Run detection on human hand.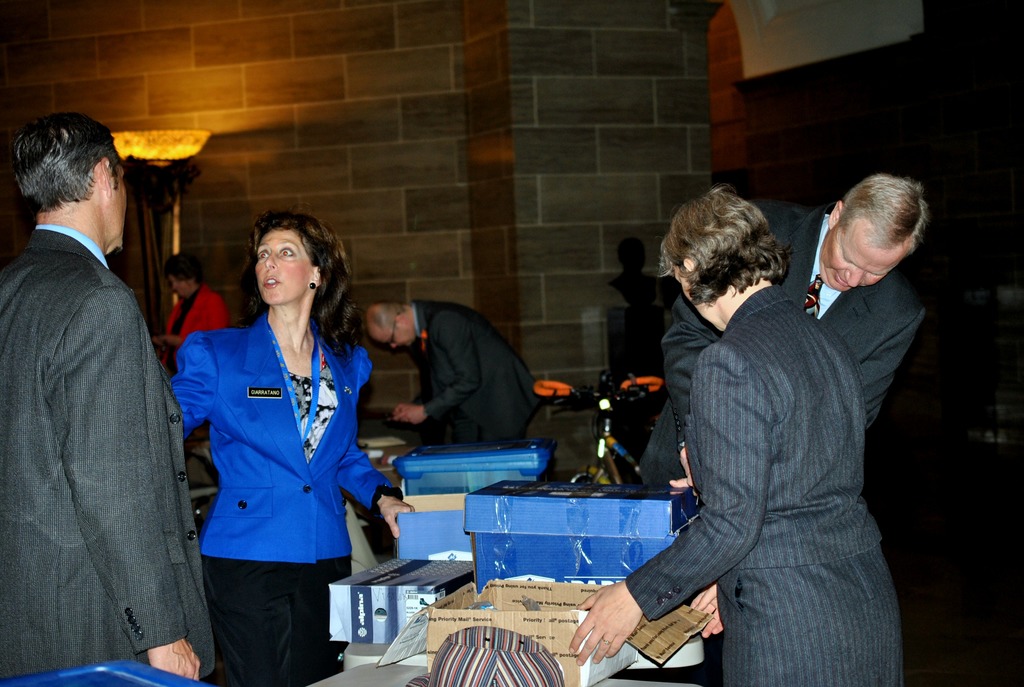
Result: (679,450,695,487).
